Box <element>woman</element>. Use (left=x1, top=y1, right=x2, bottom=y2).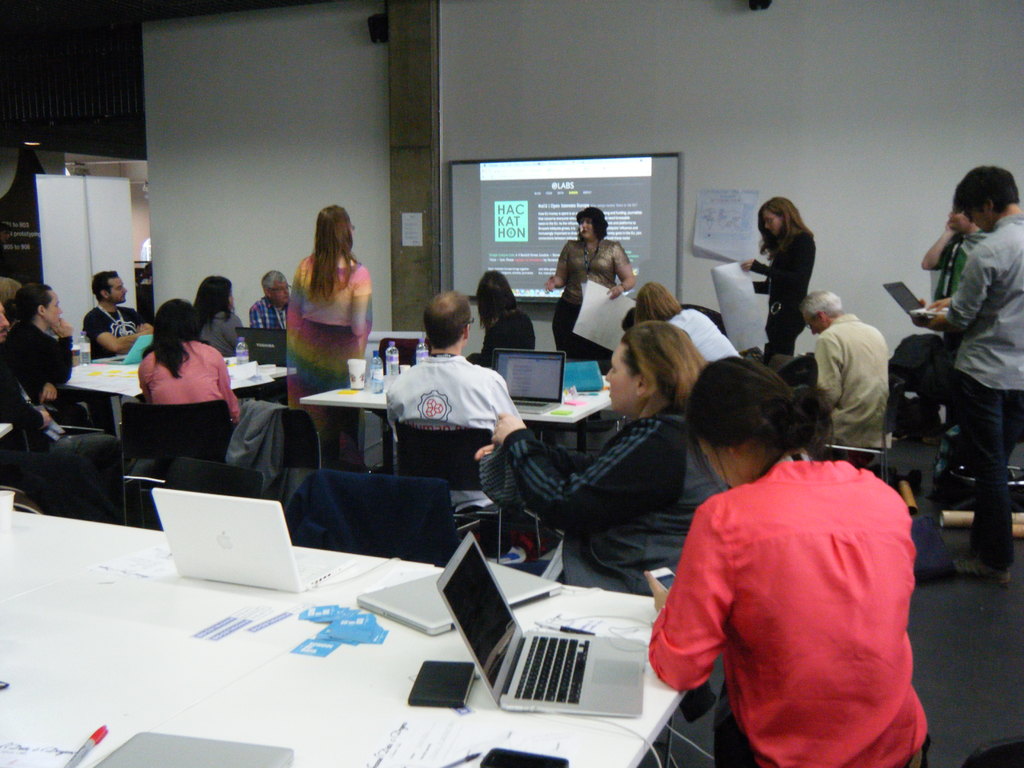
(left=285, top=204, right=371, bottom=464).
